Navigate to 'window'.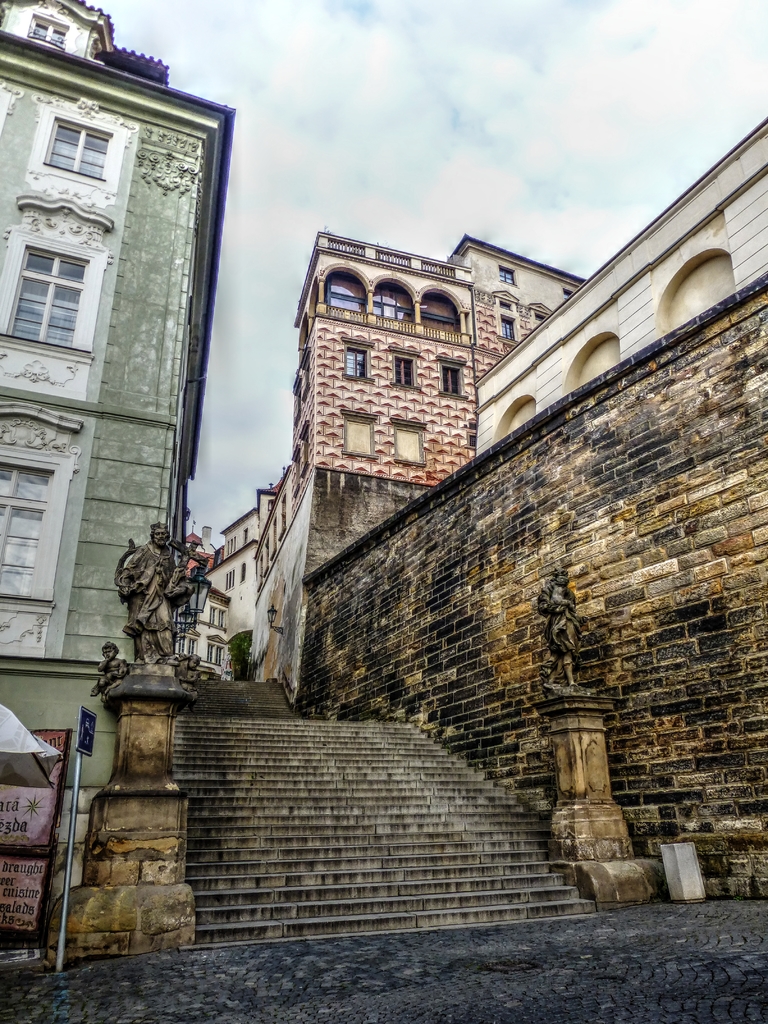
Navigation target: (207,646,214,664).
